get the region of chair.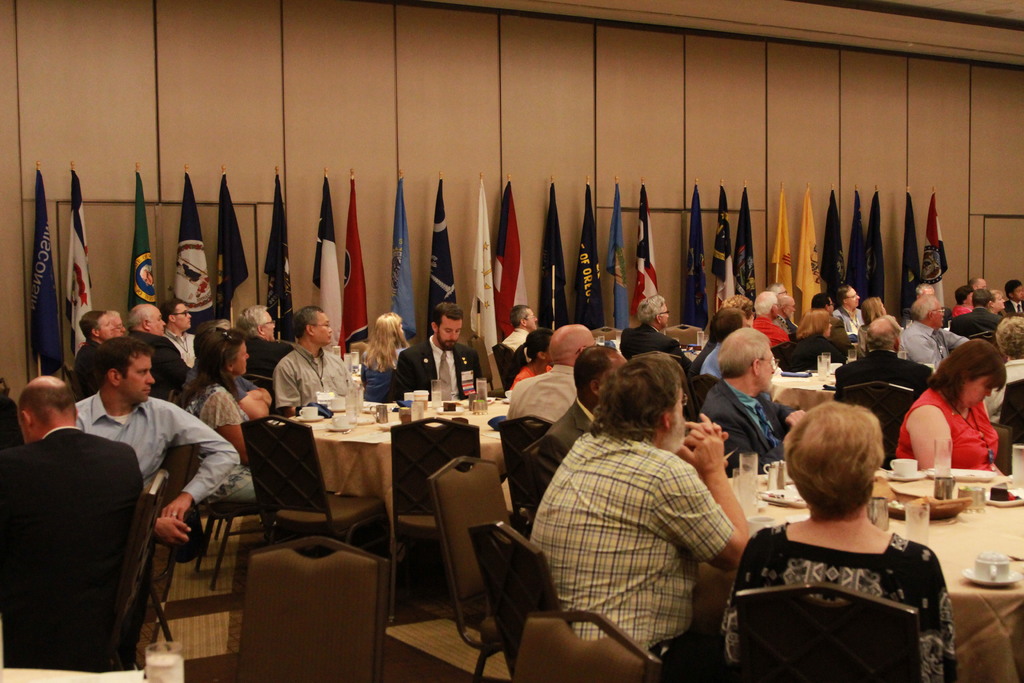
131/472/166/661.
